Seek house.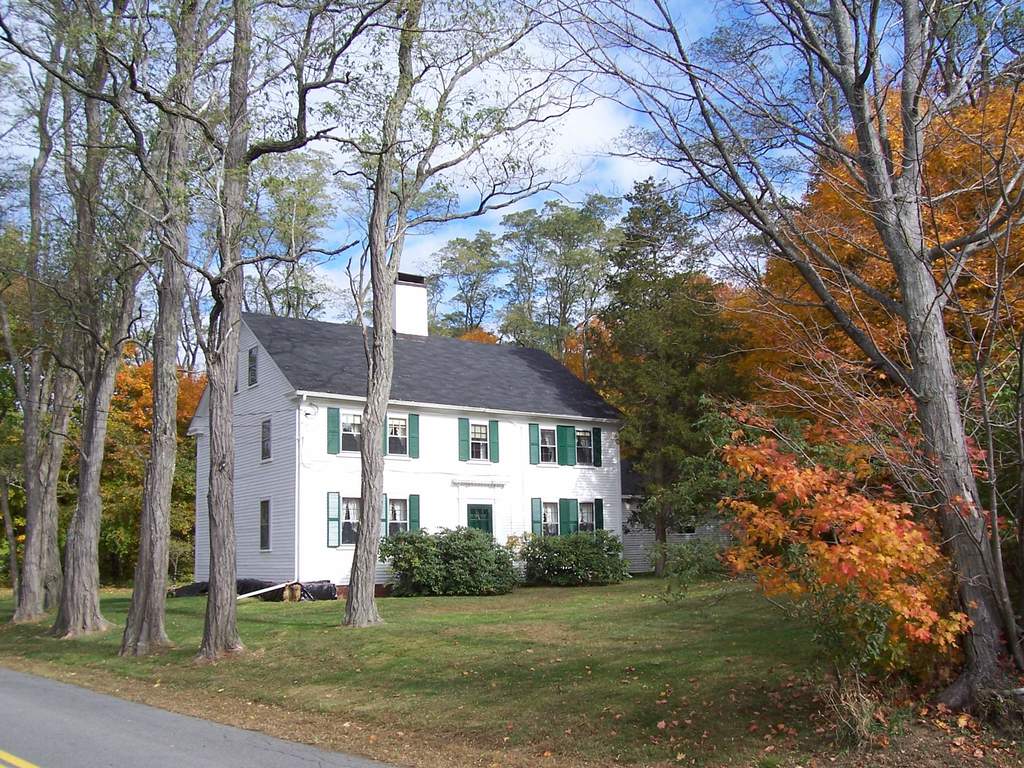
{"x1": 189, "y1": 274, "x2": 632, "y2": 605}.
